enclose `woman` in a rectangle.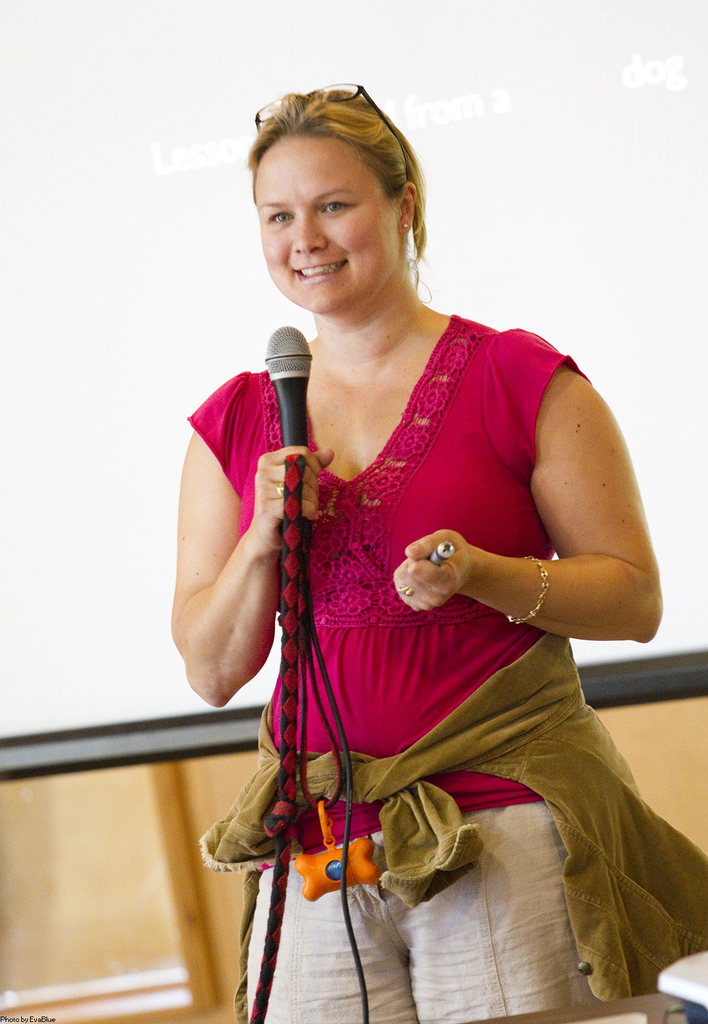
box(188, 116, 692, 1010).
